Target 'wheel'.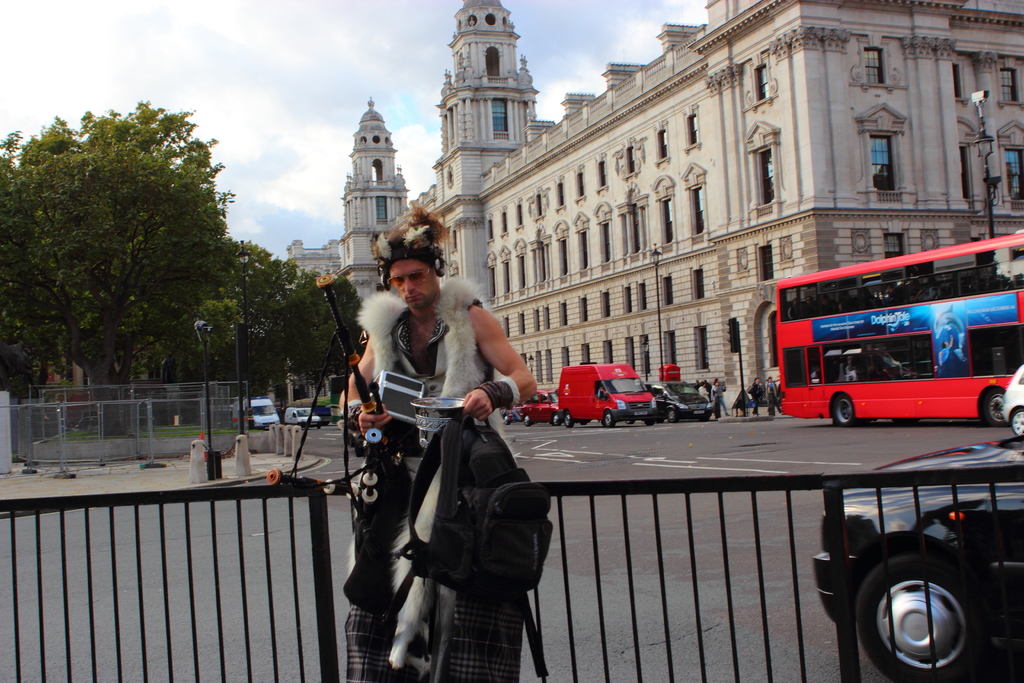
Target region: 831 393 862 426.
